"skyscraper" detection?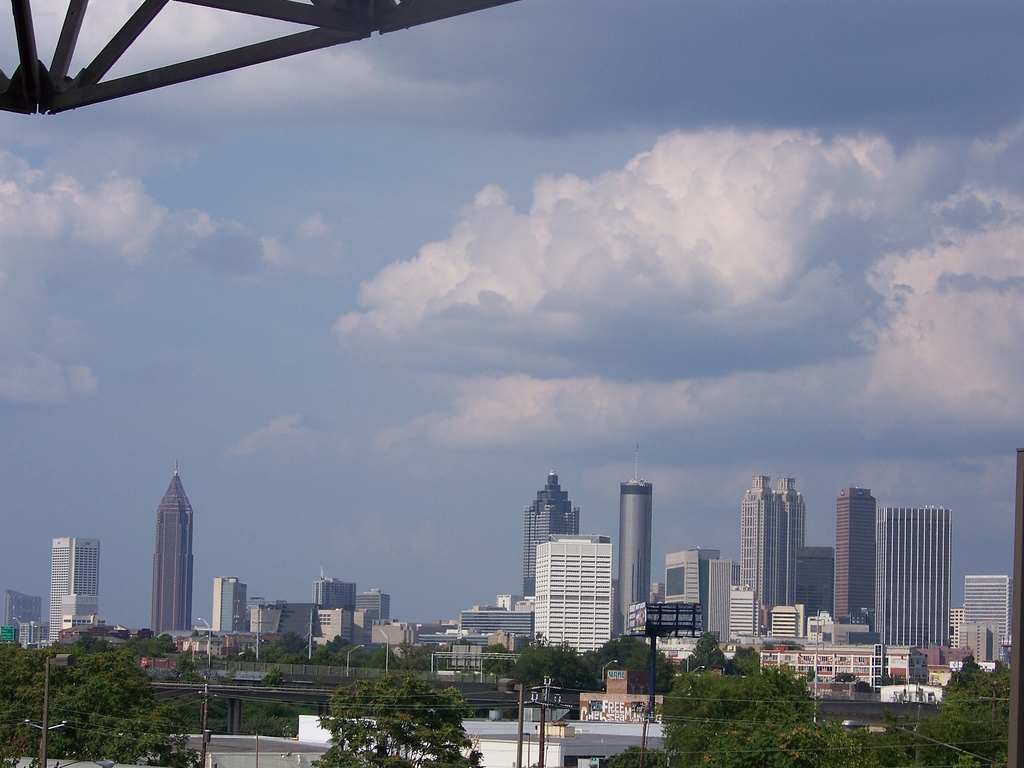
[left=520, top=536, right=626, bottom=665]
